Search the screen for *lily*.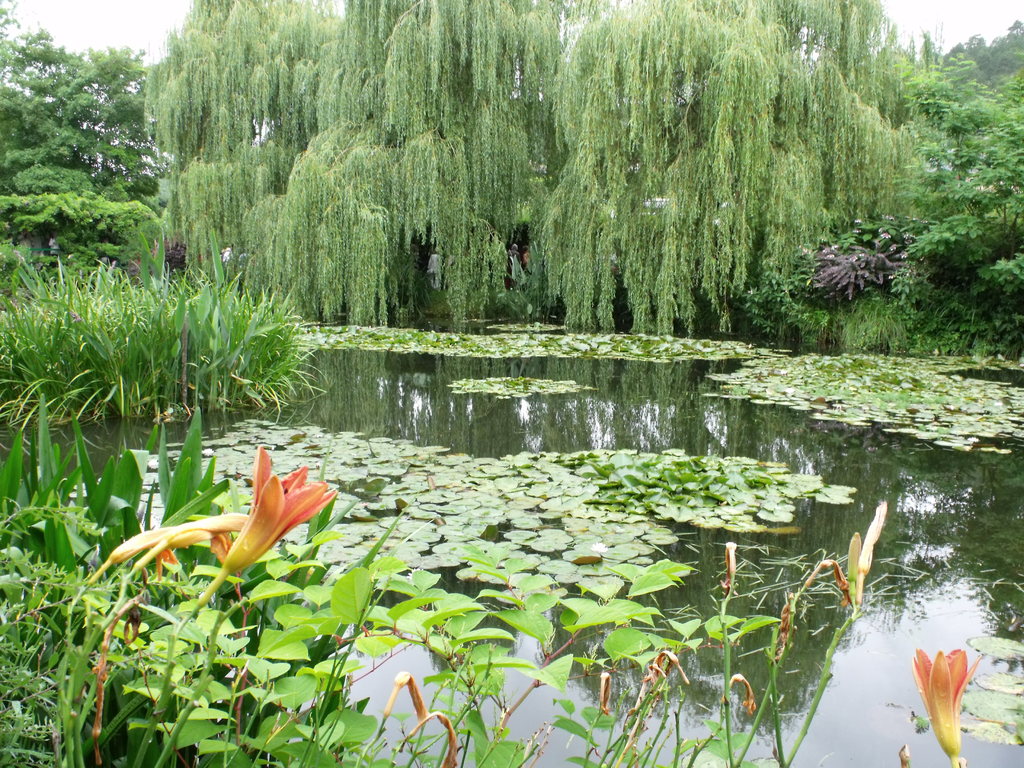
Found at [x1=217, y1=446, x2=337, y2=577].
